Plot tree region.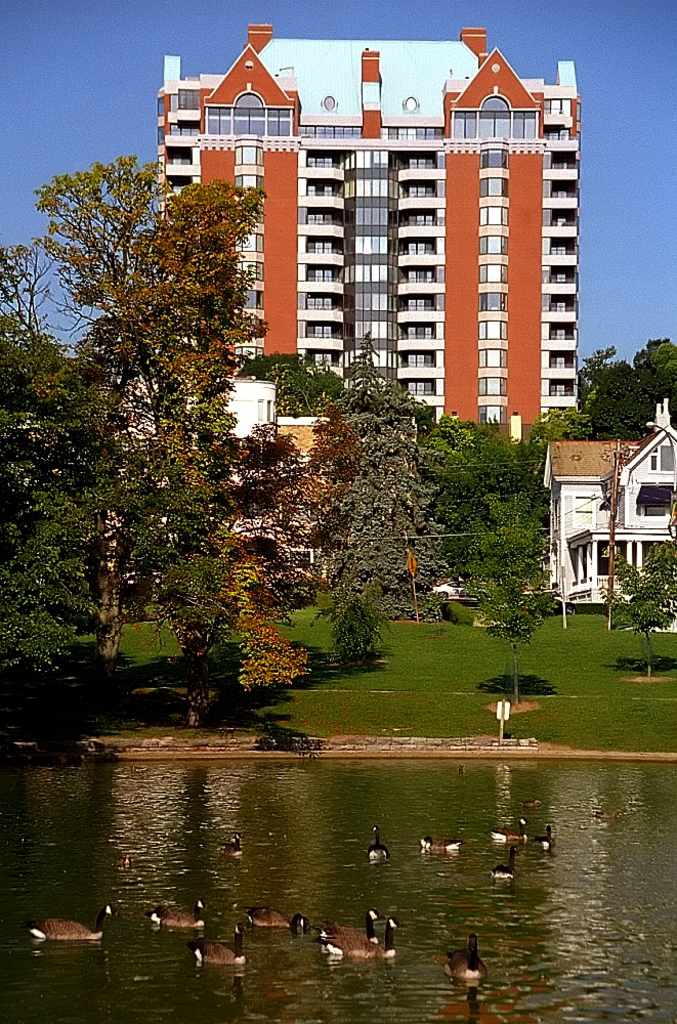
Plotted at 28,140,286,723.
